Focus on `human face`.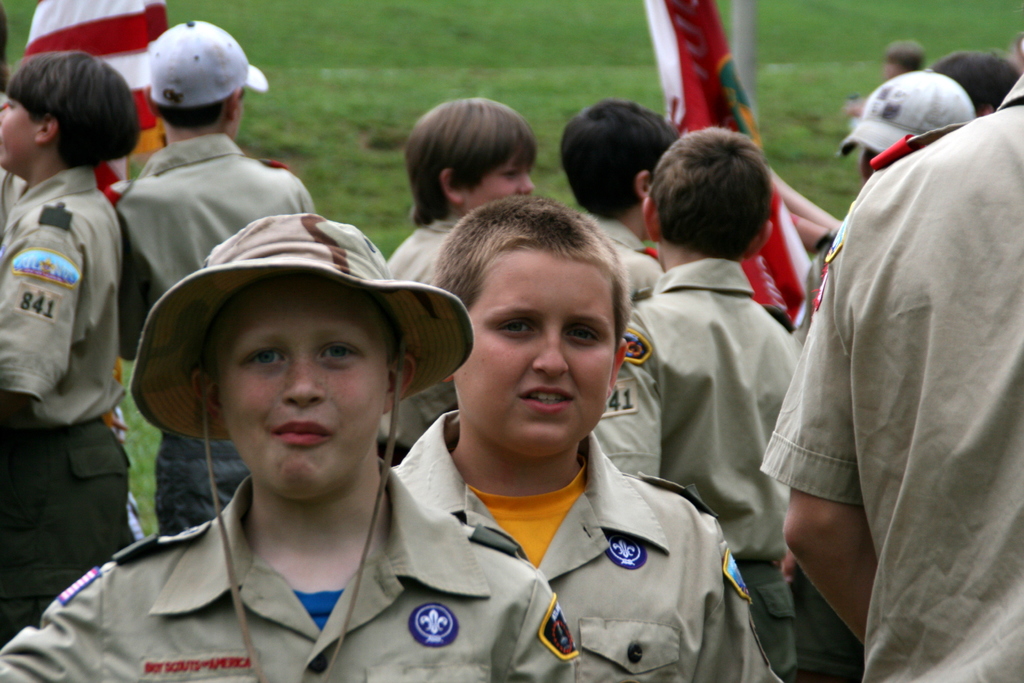
Focused at (460, 135, 535, 210).
